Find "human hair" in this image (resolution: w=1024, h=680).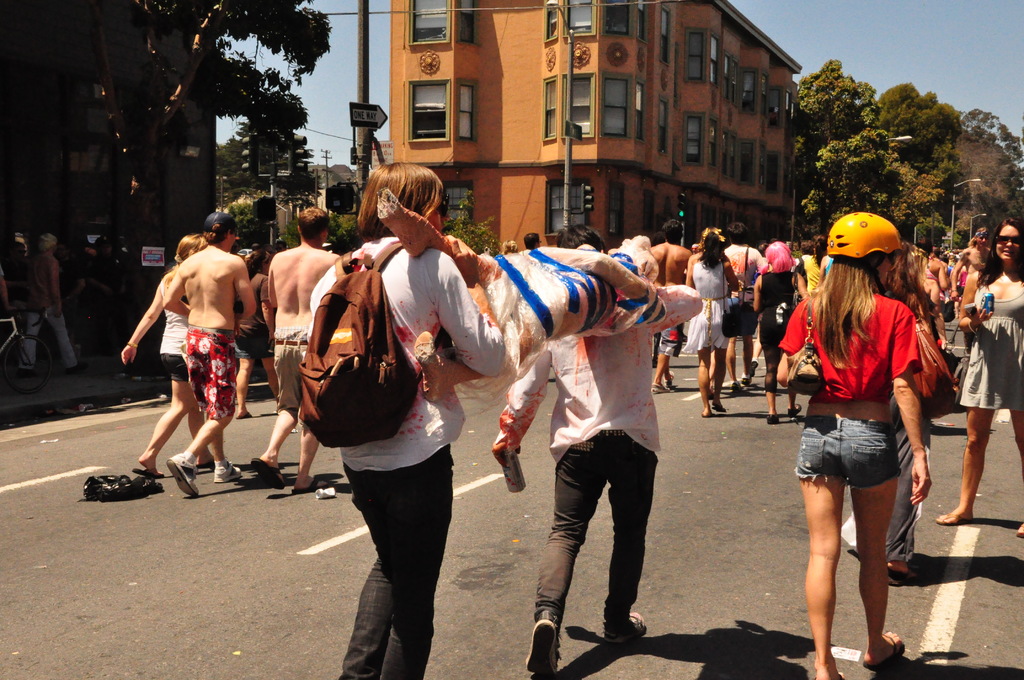
726,222,749,252.
